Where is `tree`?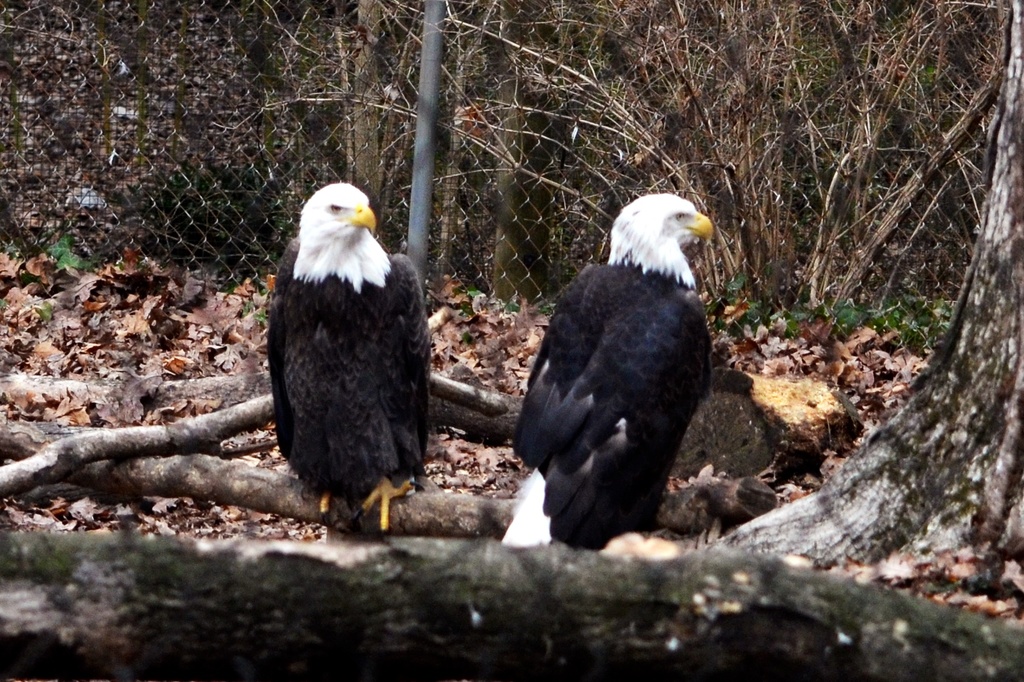
0, 0, 1023, 681.
